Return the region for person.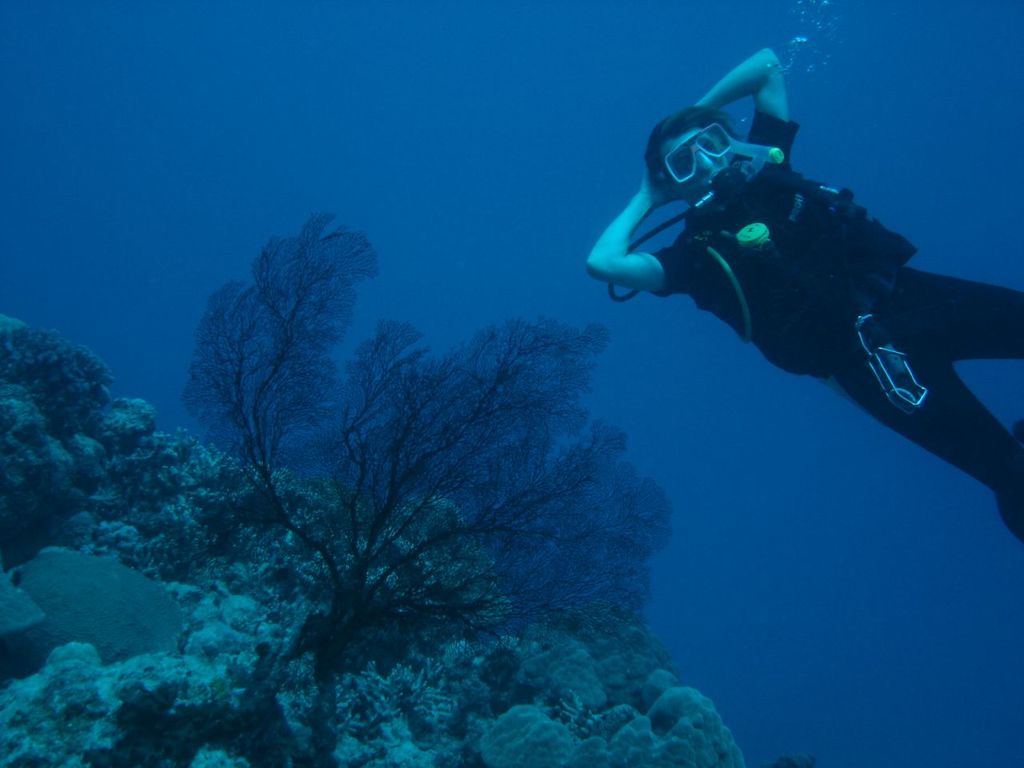
bbox=[588, 46, 1023, 542].
